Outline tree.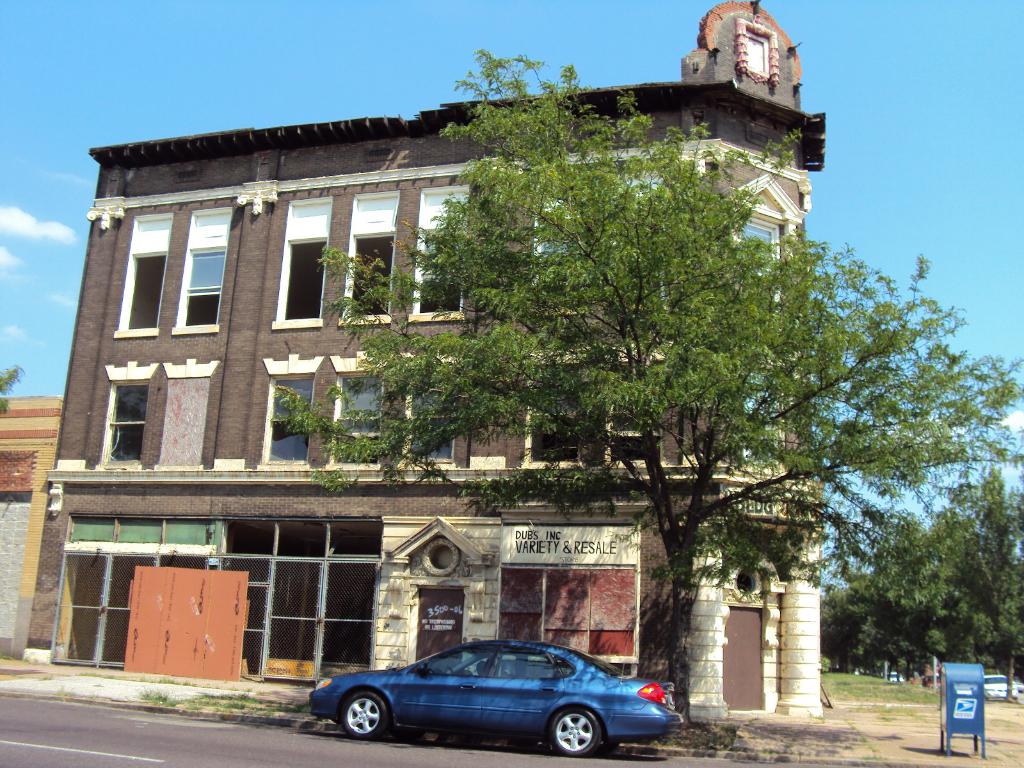
Outline: 0,364,25,396.
